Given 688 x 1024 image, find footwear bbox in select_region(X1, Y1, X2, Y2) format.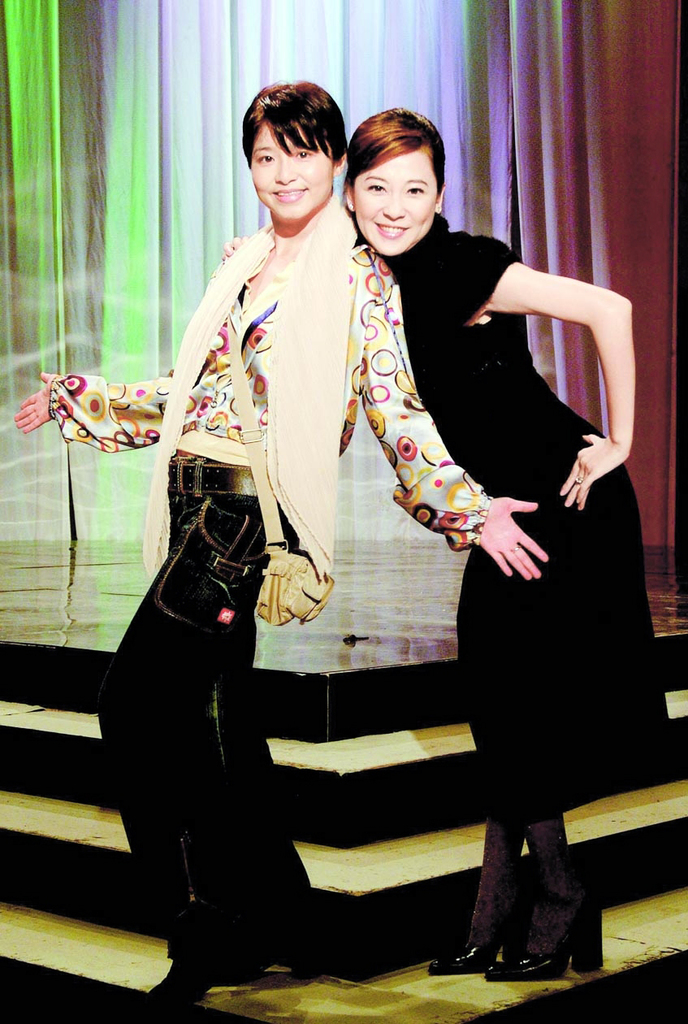
select_region(479, 898, 607, 983).
